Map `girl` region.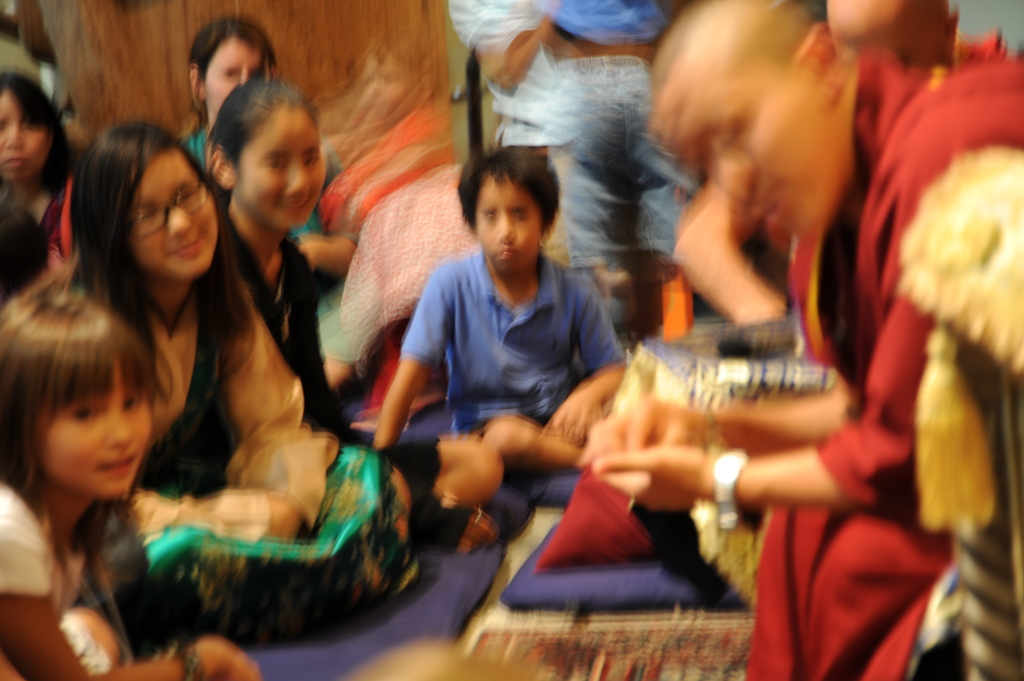
Mapped to left=174, top=12, right=378, bottom=402.
